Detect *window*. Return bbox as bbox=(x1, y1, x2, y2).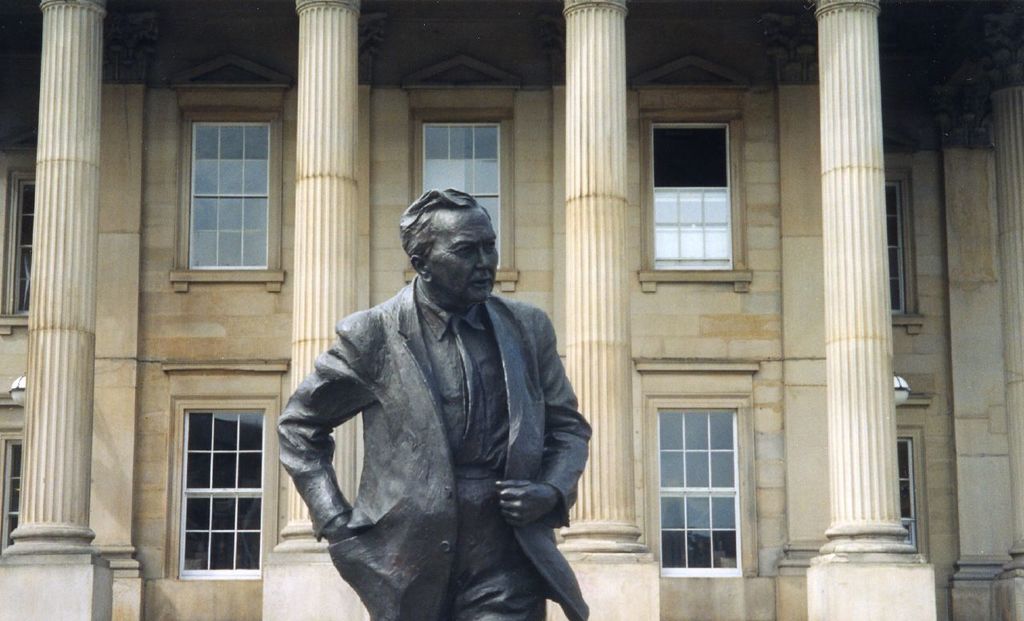
bbox=(0, 387, 30, 555).
